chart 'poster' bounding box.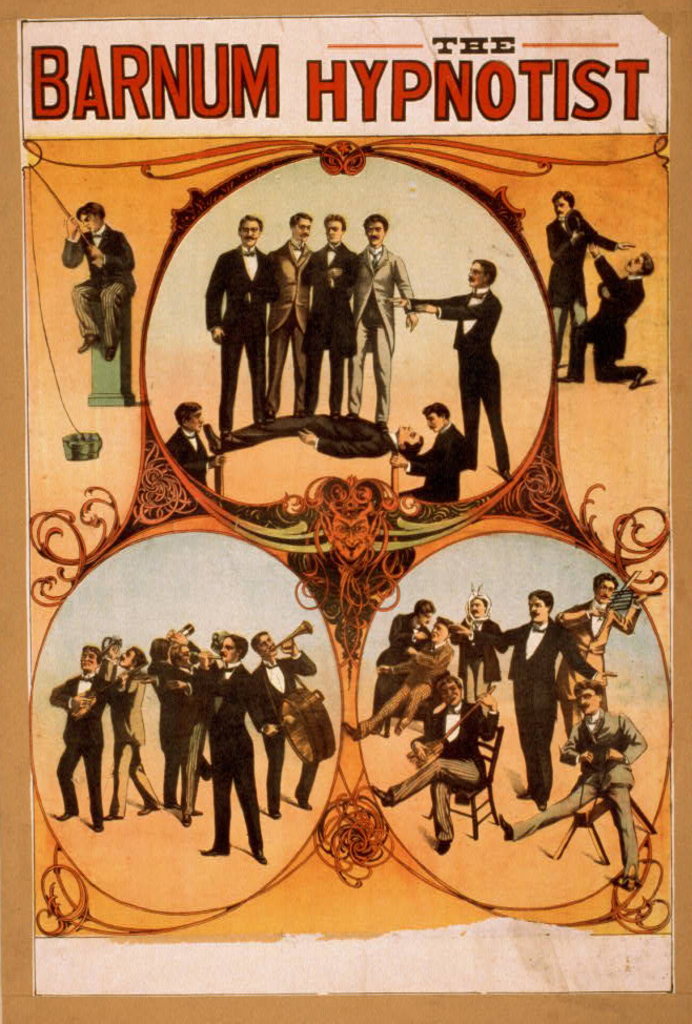
Charted: x1=38, y1=18, x2=674, y2=996.
